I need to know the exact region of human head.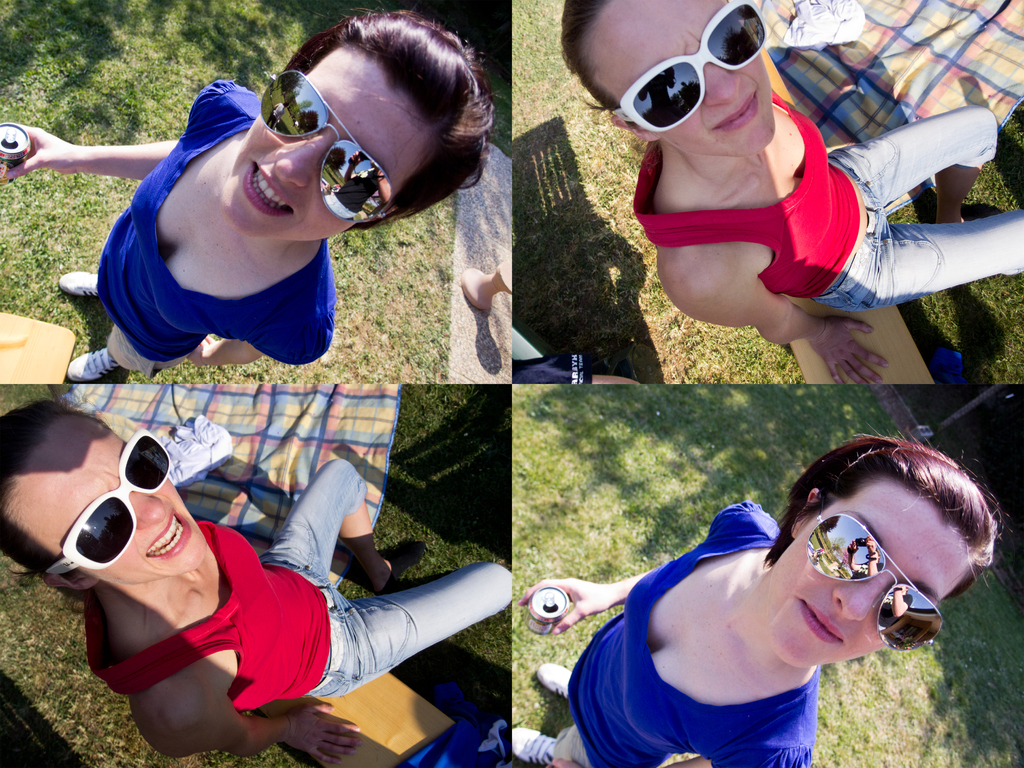
Region: {"left": 0, "top": 401, "right": 210, "bottom": 590}.
